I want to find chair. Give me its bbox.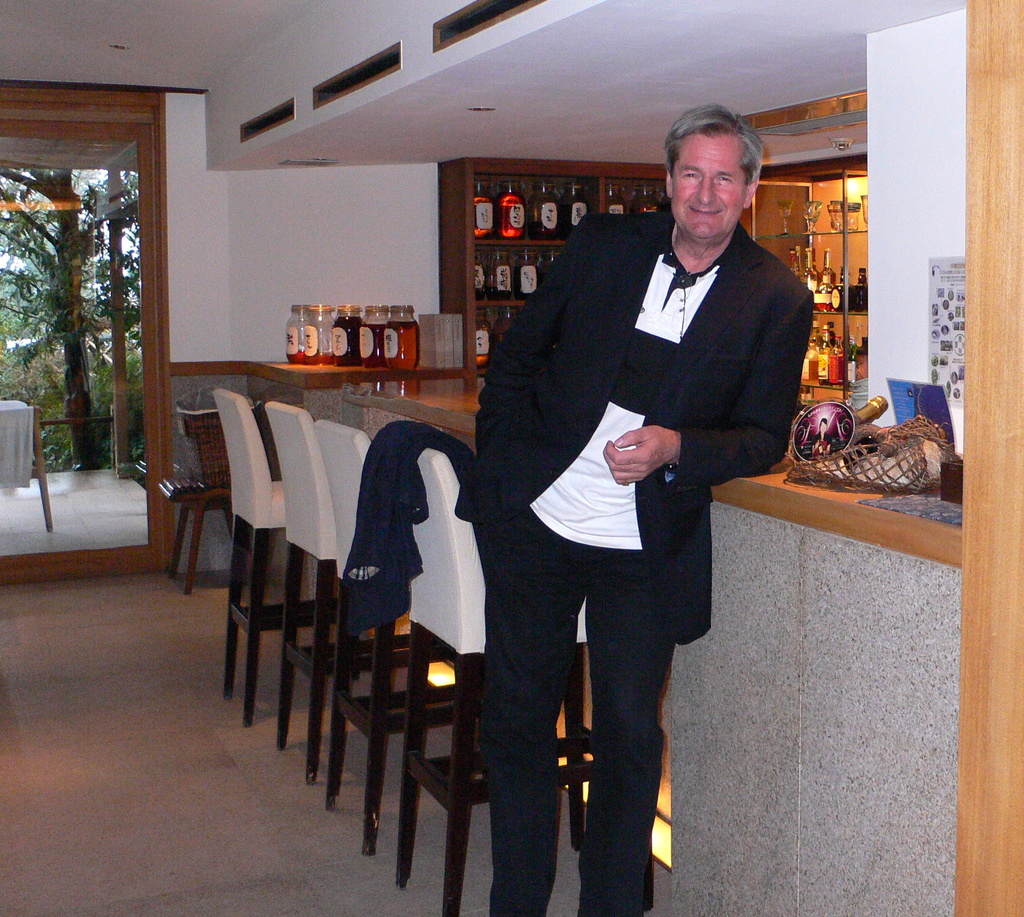
[317,420,480,860].
